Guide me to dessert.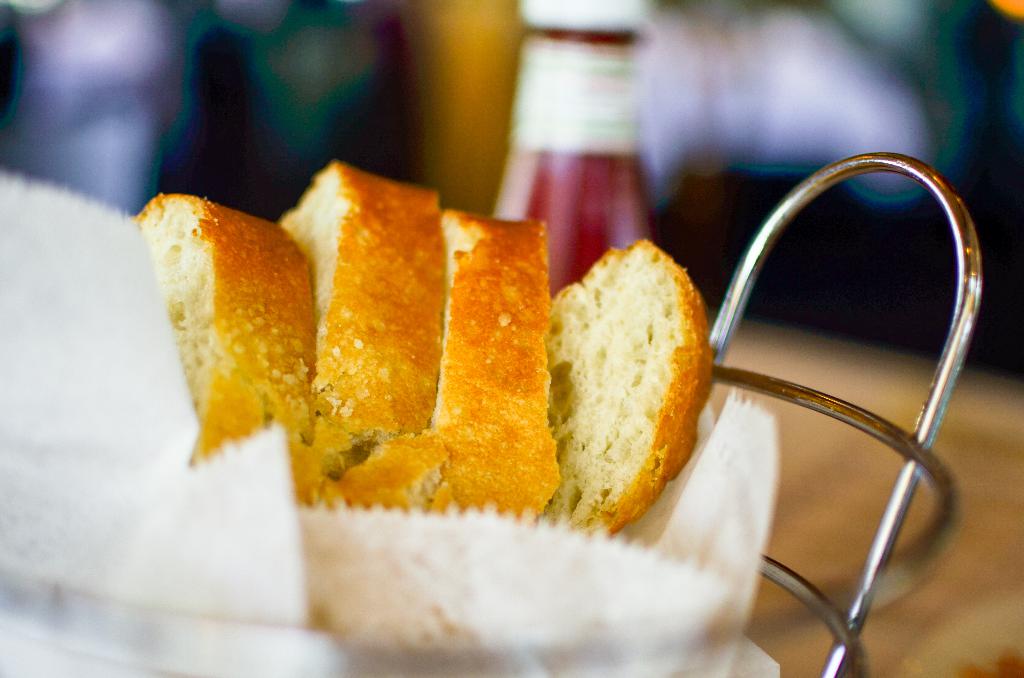
Guidance: 520 227 717 559.
